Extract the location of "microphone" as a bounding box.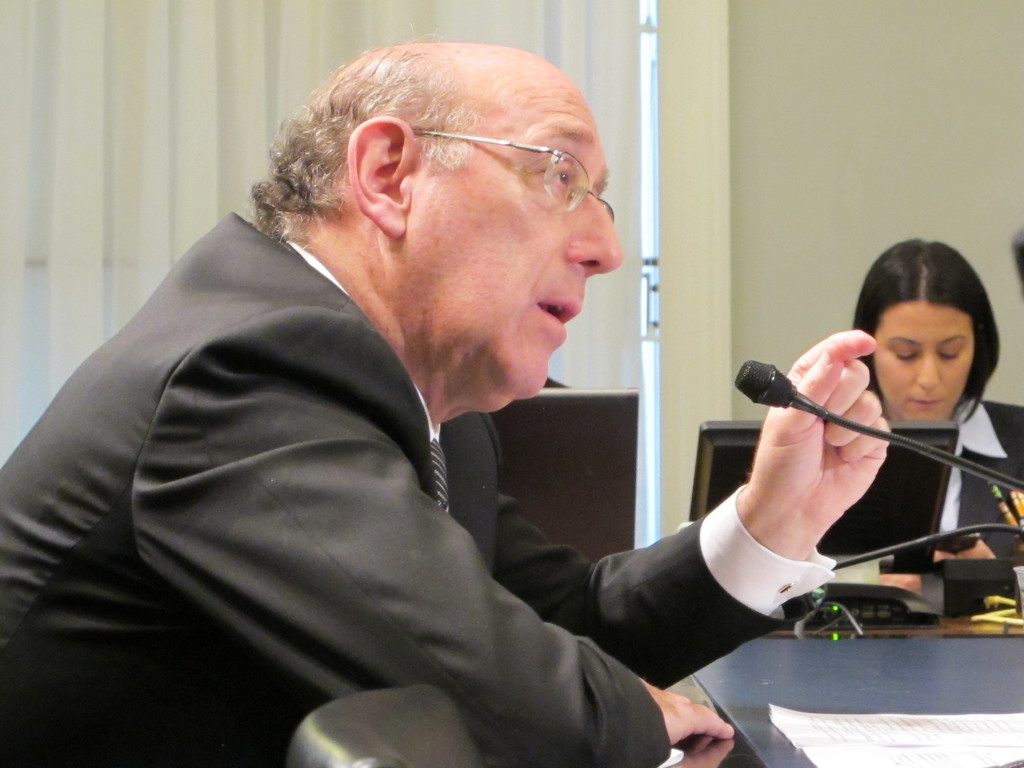
(left=730, top=368, right=812, bottom=406).
